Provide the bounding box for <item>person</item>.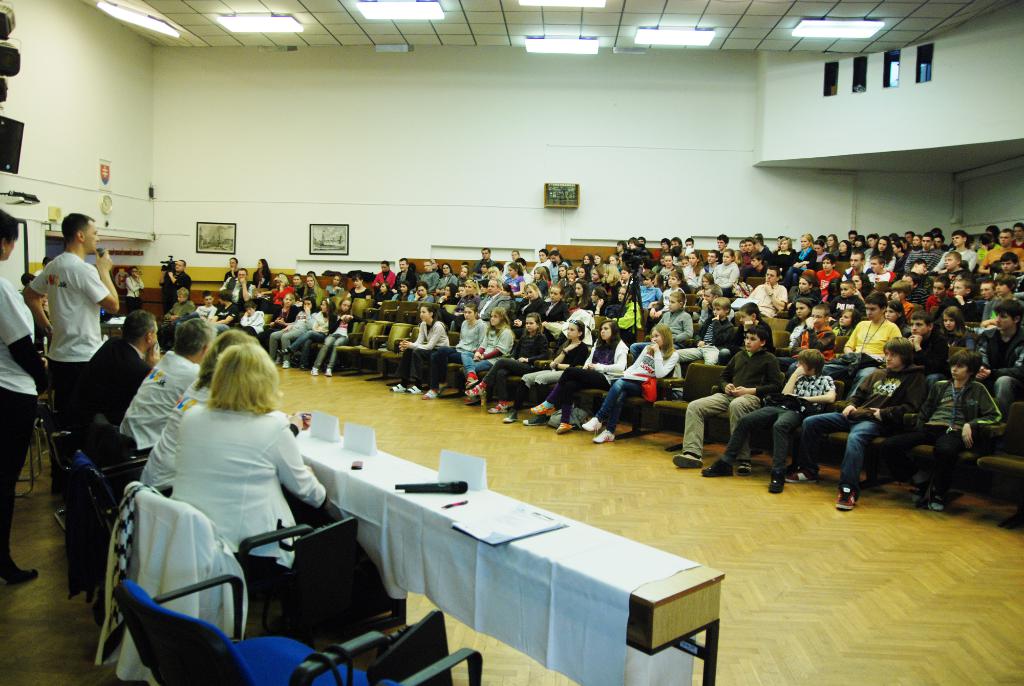
[163, 285, 199, 335].
